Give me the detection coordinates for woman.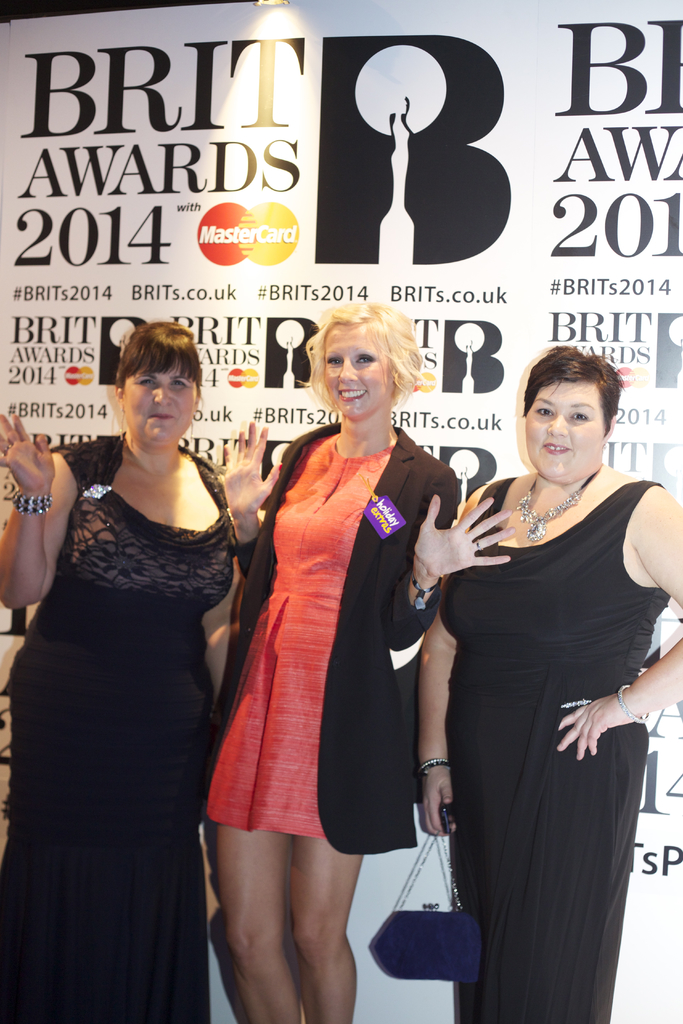
locate(414, 340, 682, 1023).
